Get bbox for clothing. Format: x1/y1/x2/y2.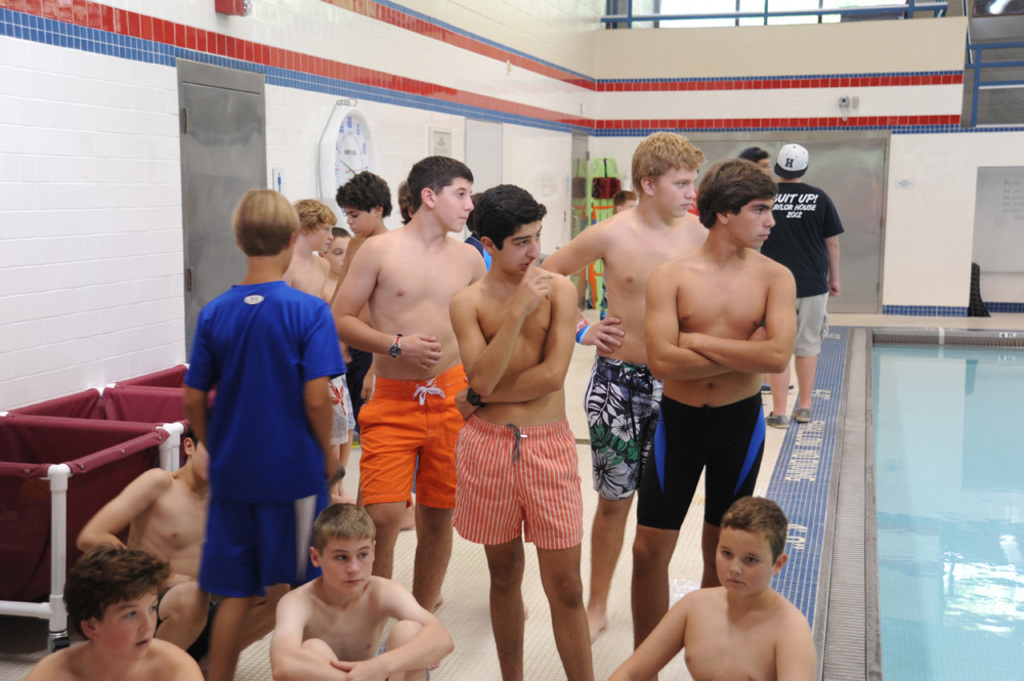
449/426/577/549.
